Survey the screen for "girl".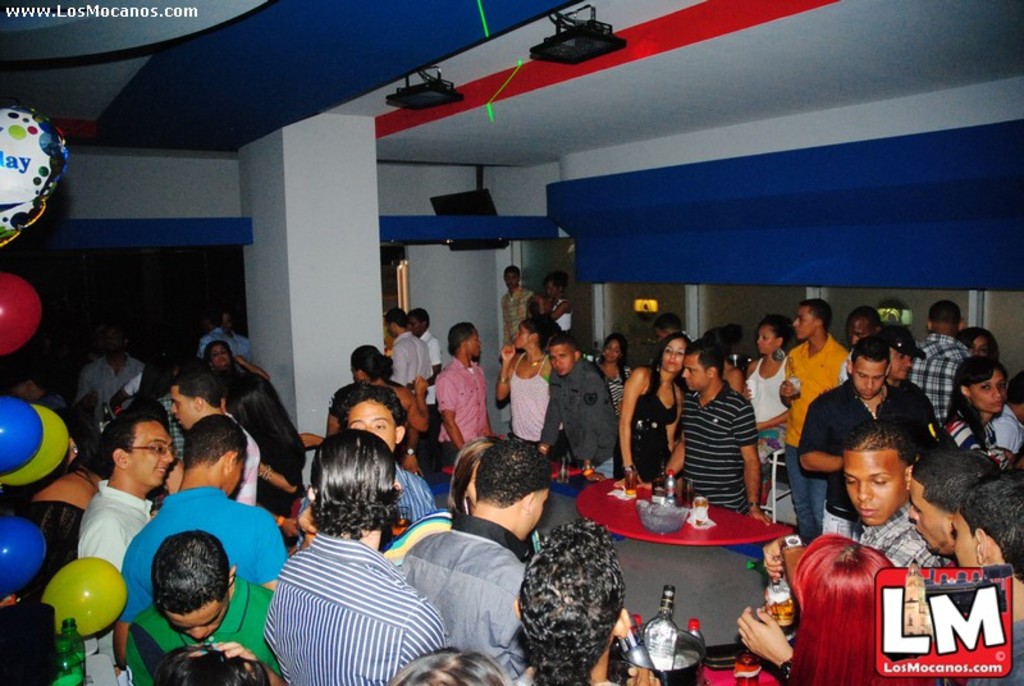
Survey found: [left=0, top=369, right=96, bottom=465].
